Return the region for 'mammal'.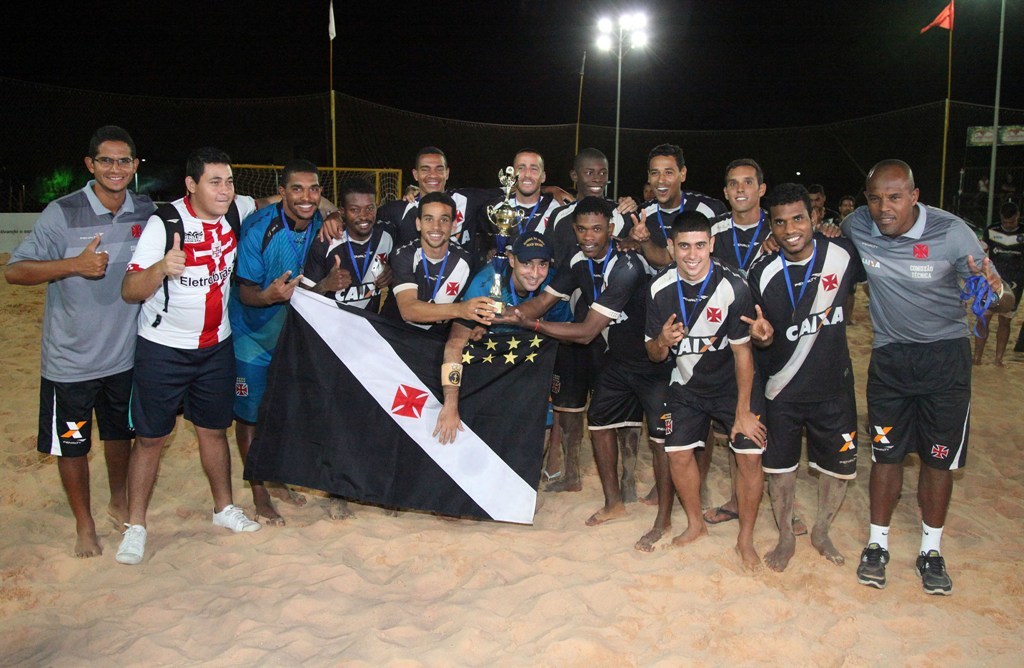
{"left": 112, "top": 151, "right": 336, "bottom": 561}.
